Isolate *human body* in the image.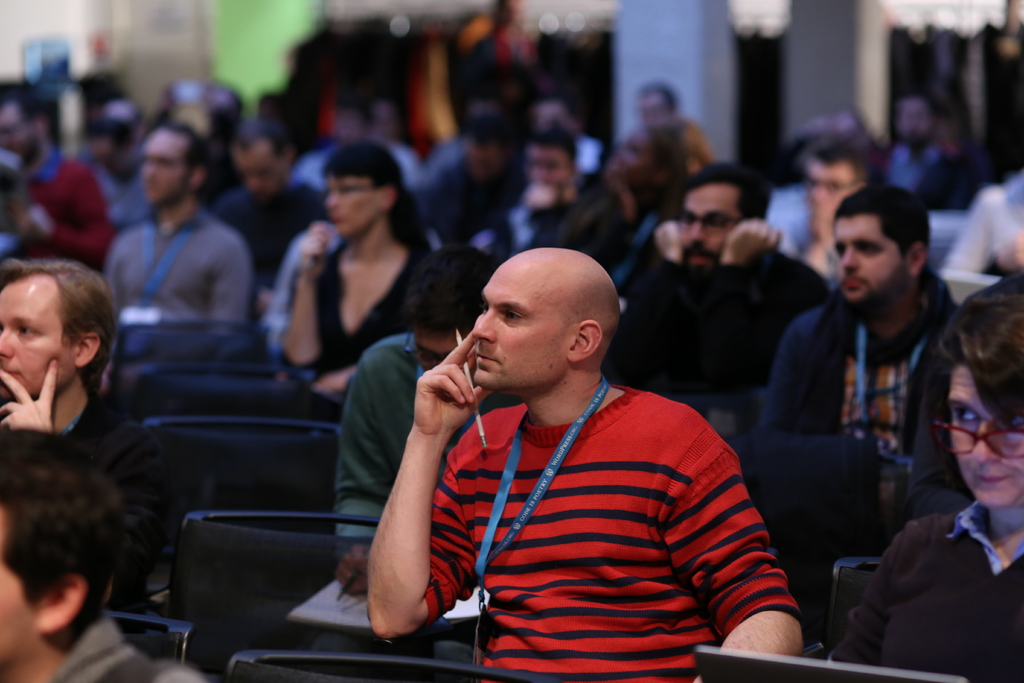
Isolated region: [220, 107, 325, 318].
